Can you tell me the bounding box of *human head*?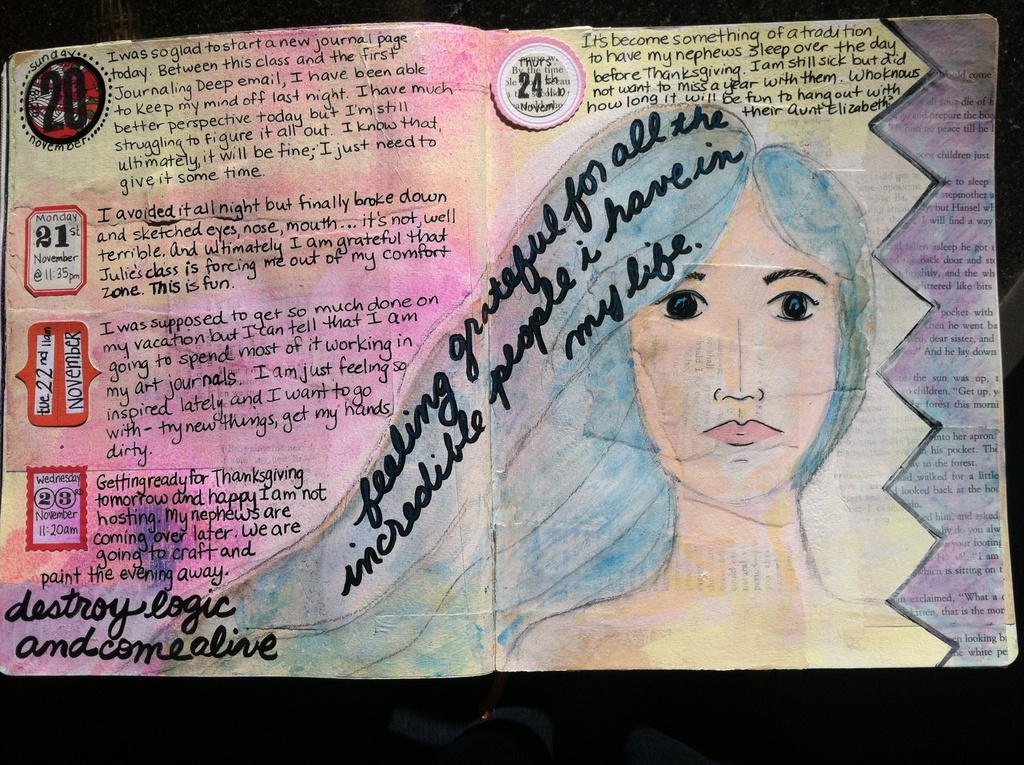
pyautogui.locateOnScreen(589, 147, 872, 502).
